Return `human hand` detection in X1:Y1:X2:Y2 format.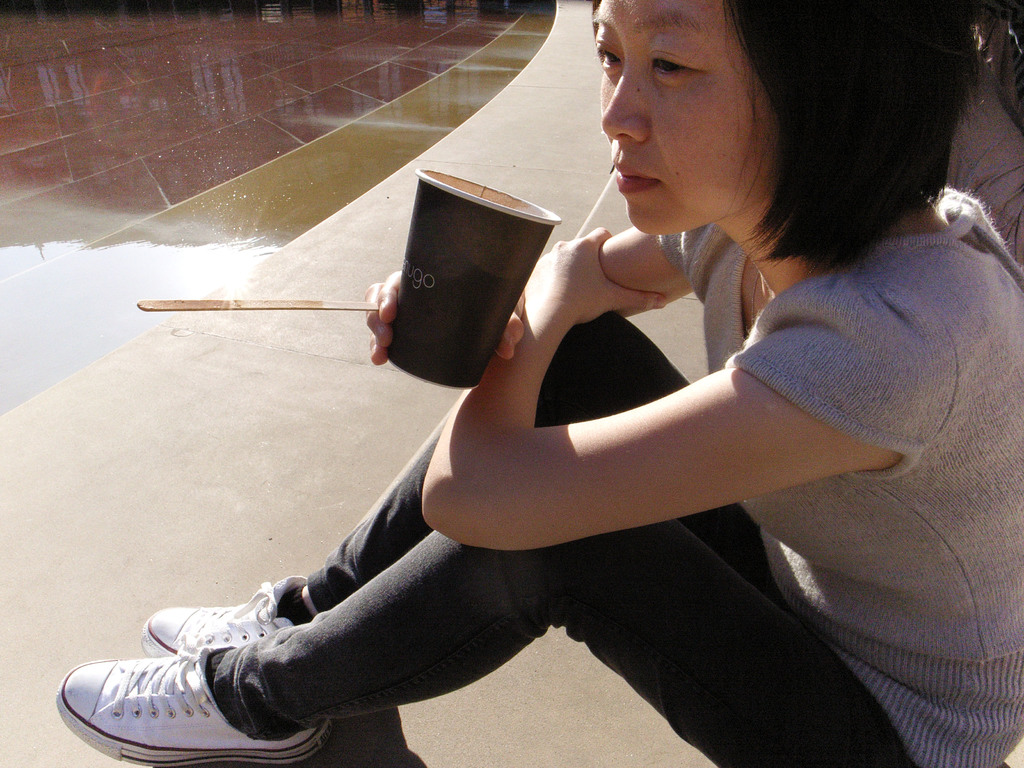
359:266:530:367.
